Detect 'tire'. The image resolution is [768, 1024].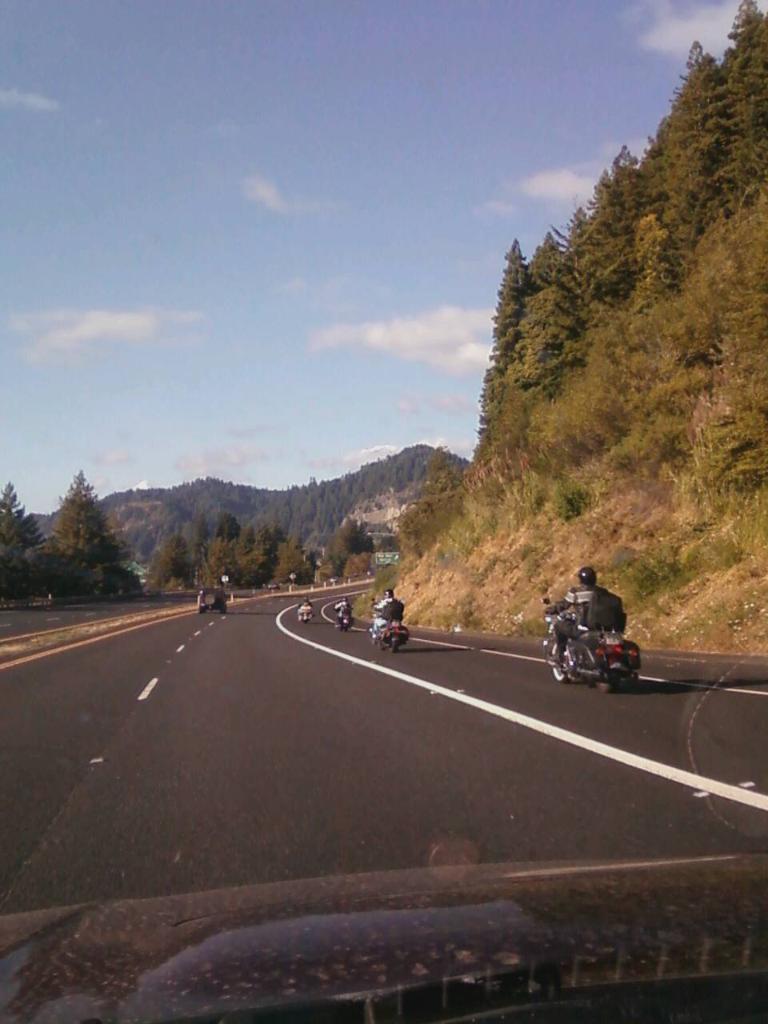
(198, 607, 205, 618).
